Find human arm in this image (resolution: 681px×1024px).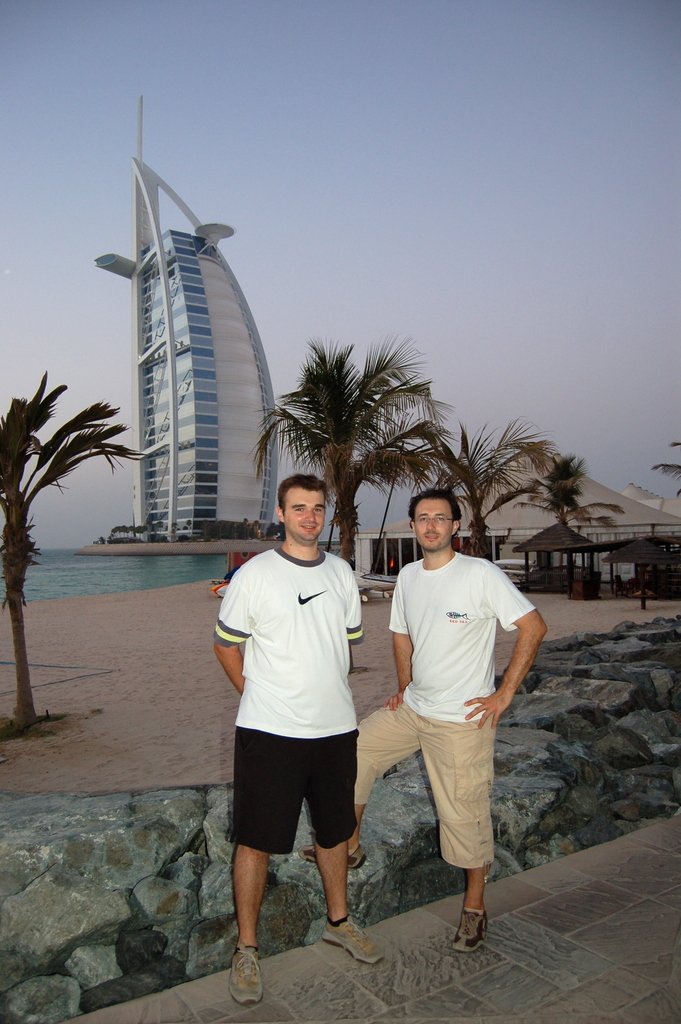
486 608 536 760.
